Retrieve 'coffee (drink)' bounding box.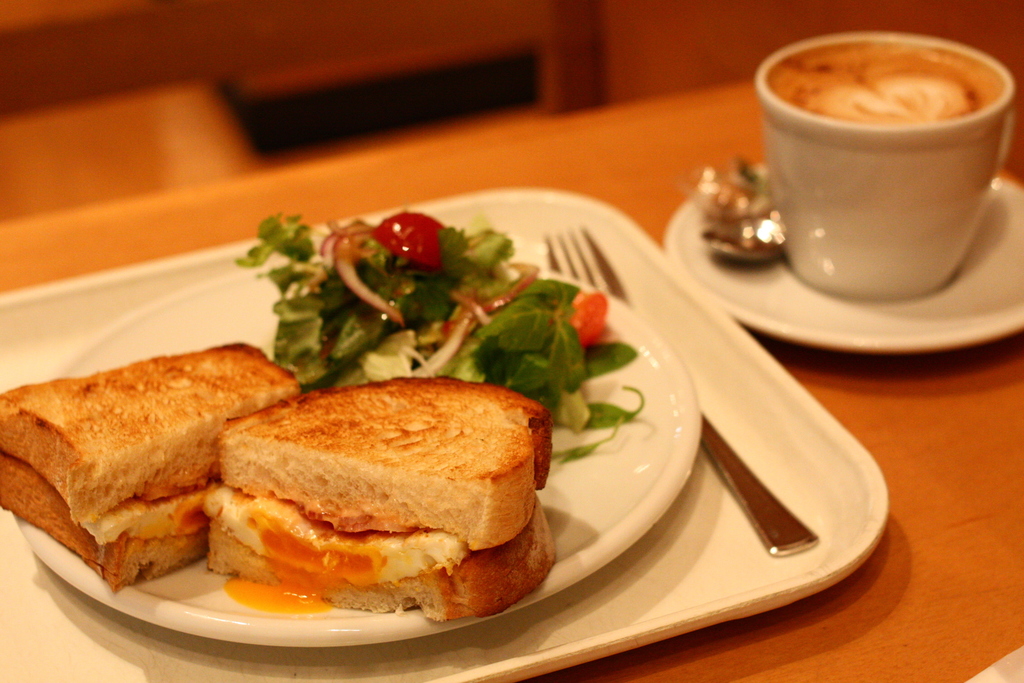
Bounding box: box=[763, 26, 1004, 171].
